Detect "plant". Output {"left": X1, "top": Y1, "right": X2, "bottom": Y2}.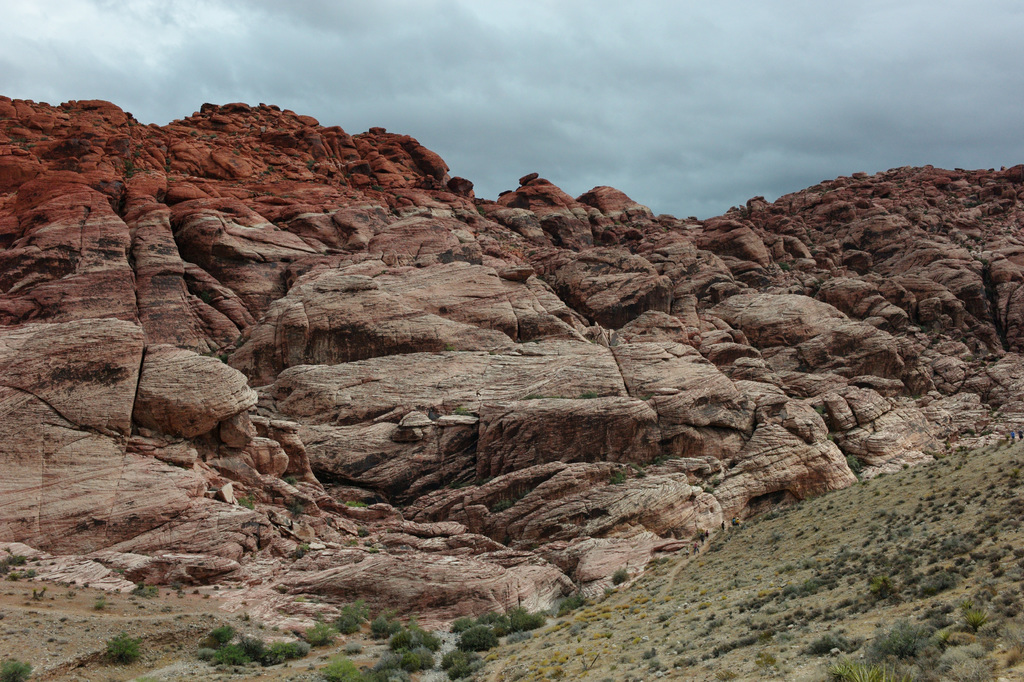
{"left": 0, "top": 658, "right": 29, "bottom": 681}.
